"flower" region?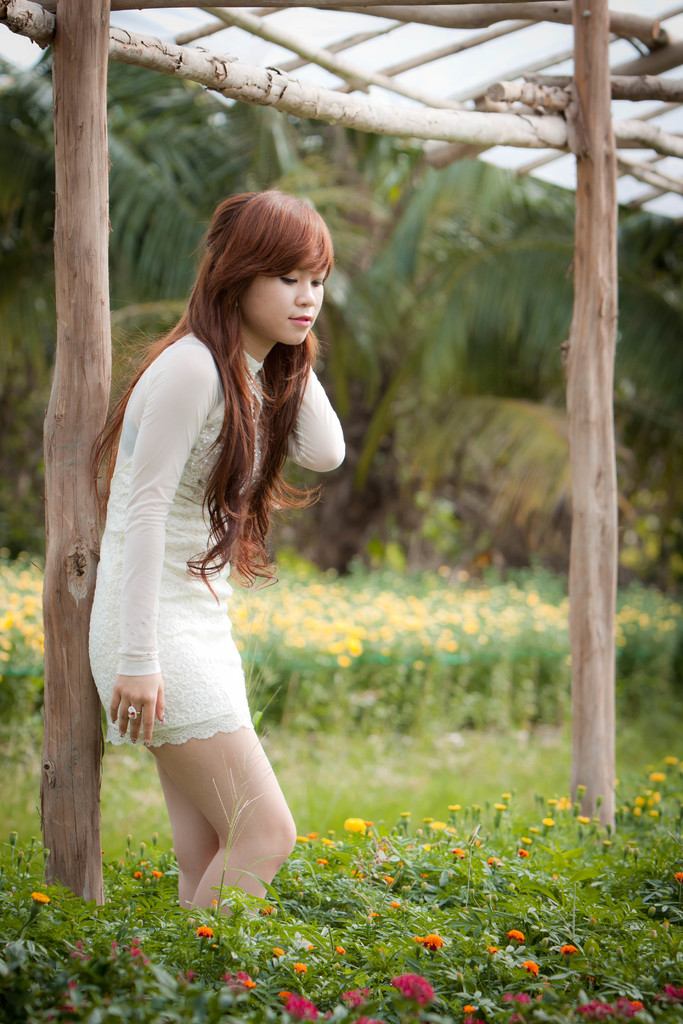
[left=577, top=1004, right=611, bottom=1023]
